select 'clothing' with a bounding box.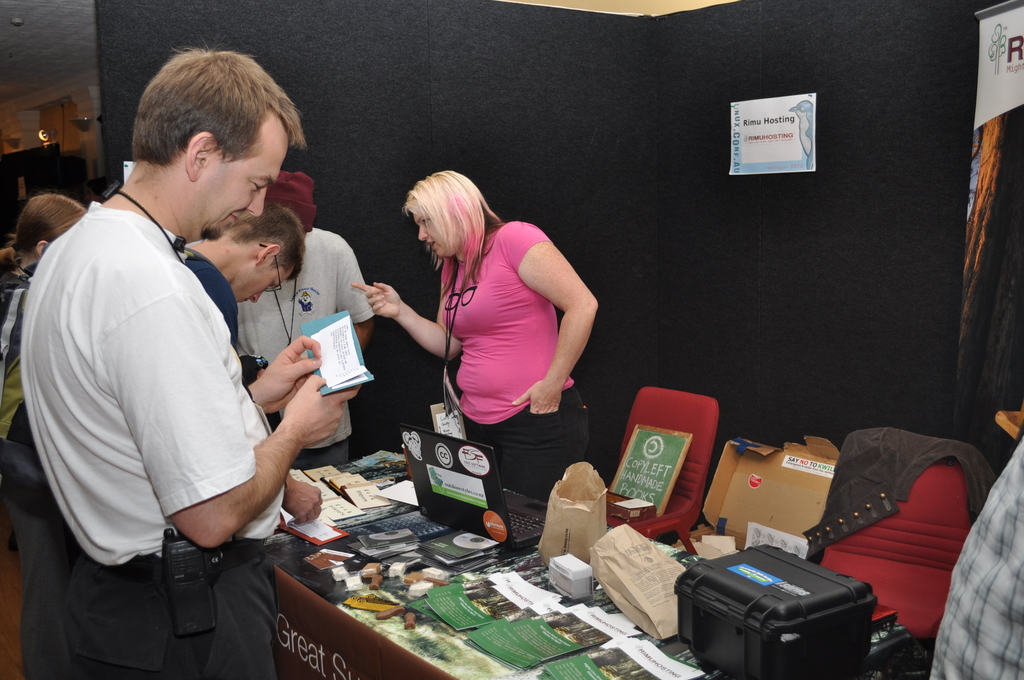
locate(237, 228, 376, 471).
